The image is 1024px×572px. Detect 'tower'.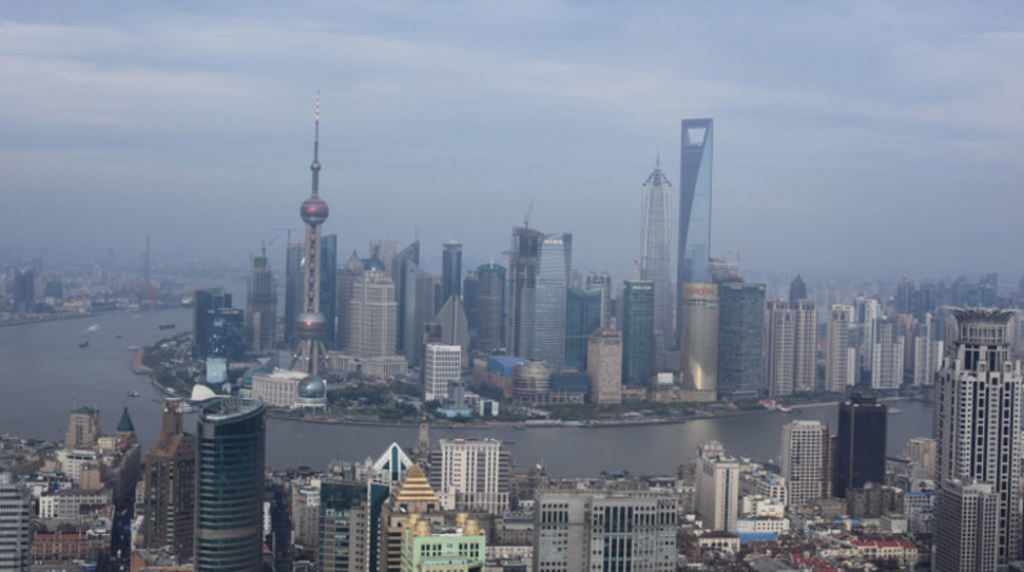
Detection: <bbox>694, 449, 733, 527</bbox>.
